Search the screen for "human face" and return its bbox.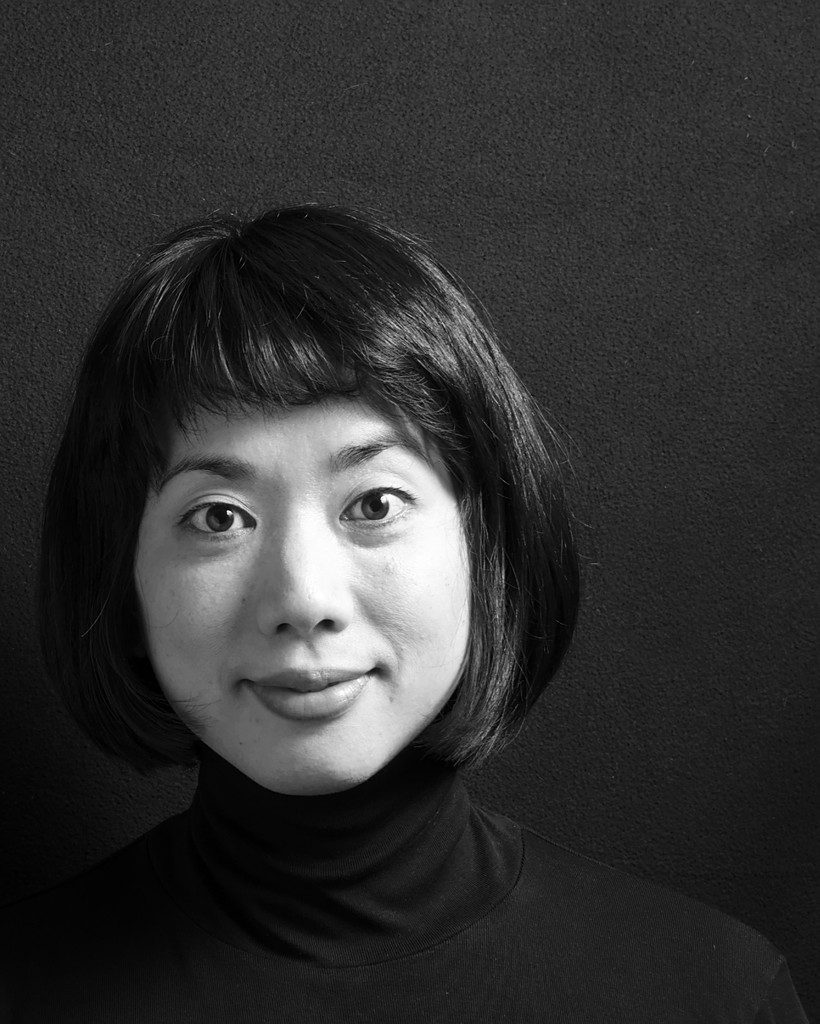
Found: crop(130, 408, 470, 800).
